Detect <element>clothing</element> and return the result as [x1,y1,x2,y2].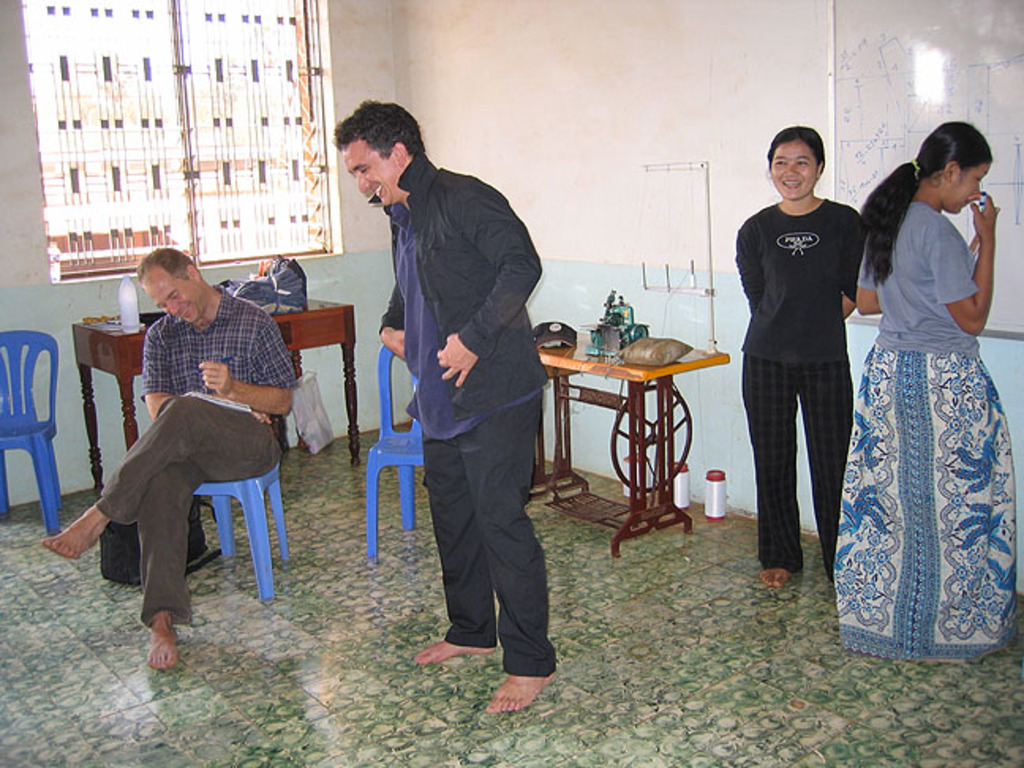
[90,281,297,632].
